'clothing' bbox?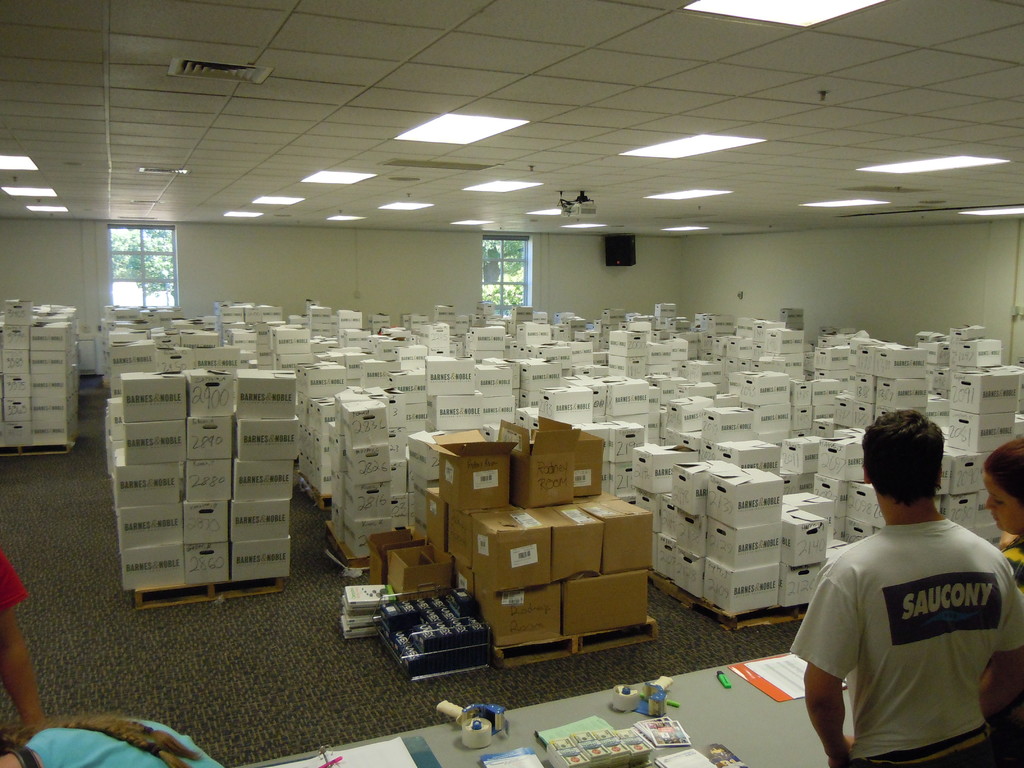
[x1=974, y1=525, x2=1023, y2=767]
